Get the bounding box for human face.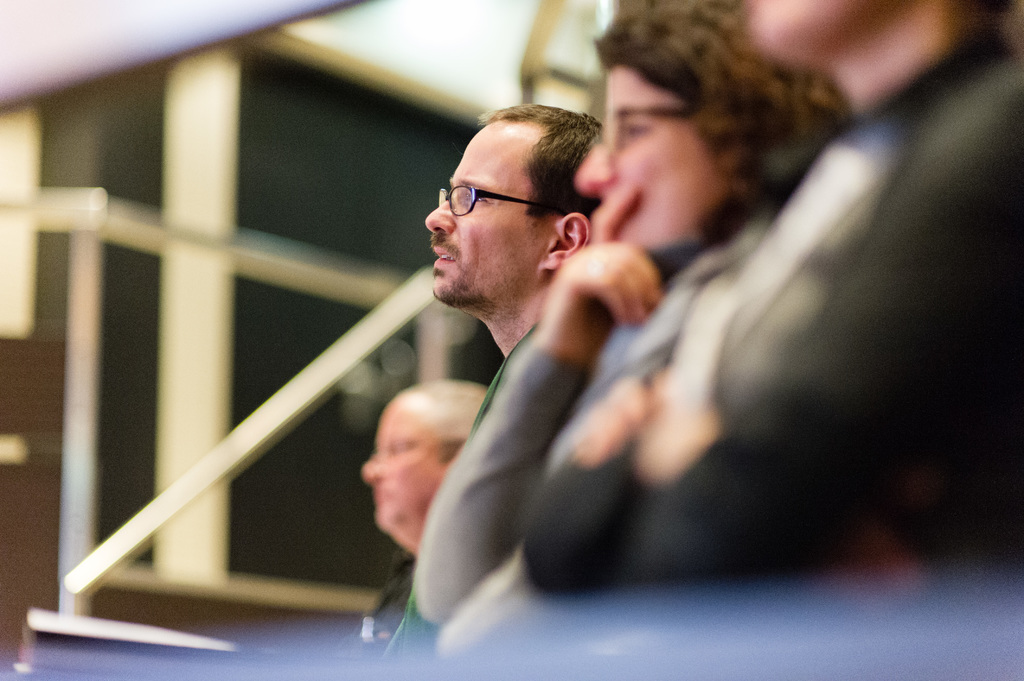
detection(365, 403, 441, 532).
